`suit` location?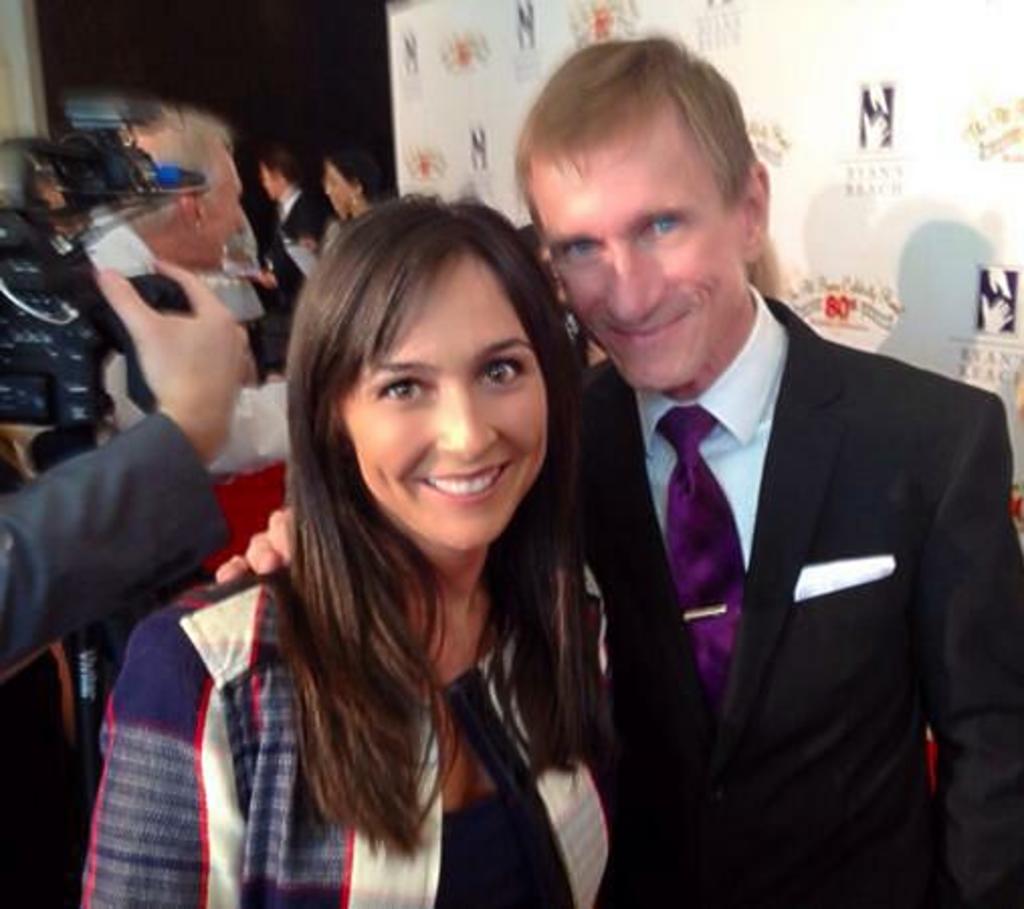
[x1=549, y1=164, x2=996, y2=901]
